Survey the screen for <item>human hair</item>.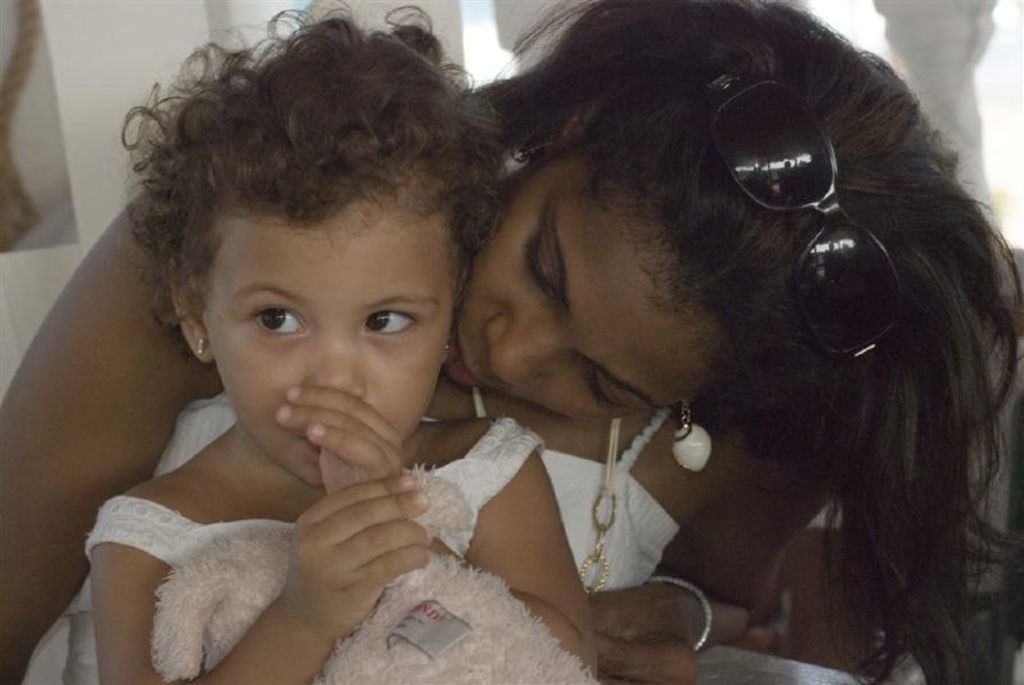
Survey found: x1=122 y1=0 x2=490 y2=406.
